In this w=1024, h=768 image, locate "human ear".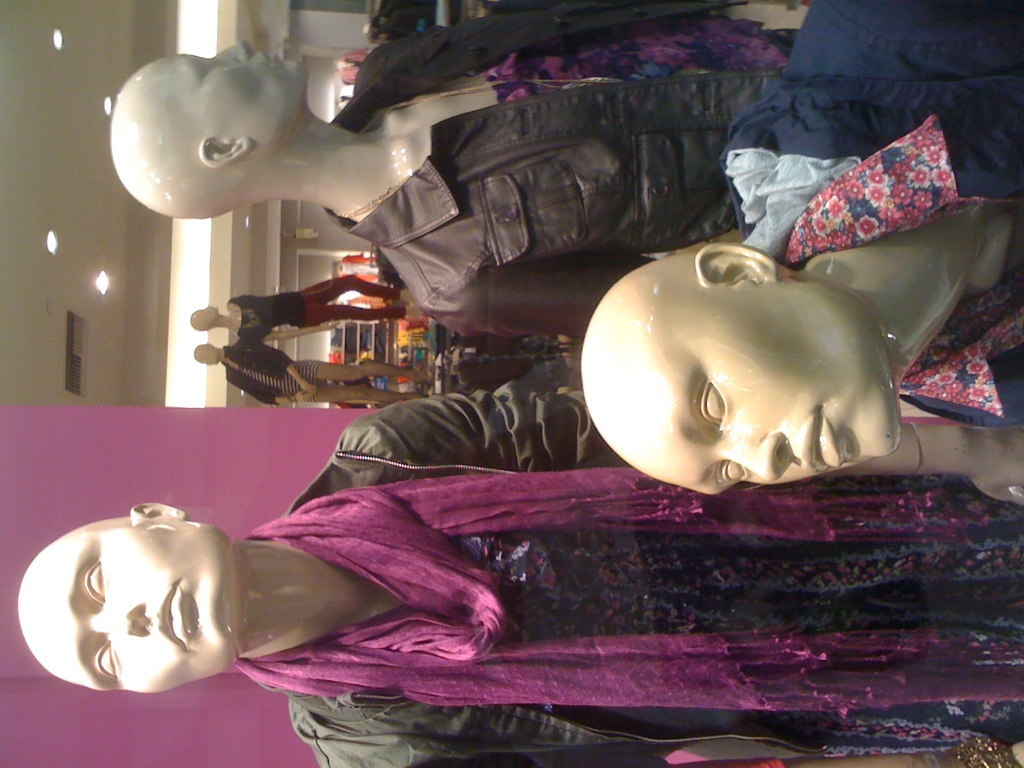
Bounding box: locate(695, 245, 777, 290).
